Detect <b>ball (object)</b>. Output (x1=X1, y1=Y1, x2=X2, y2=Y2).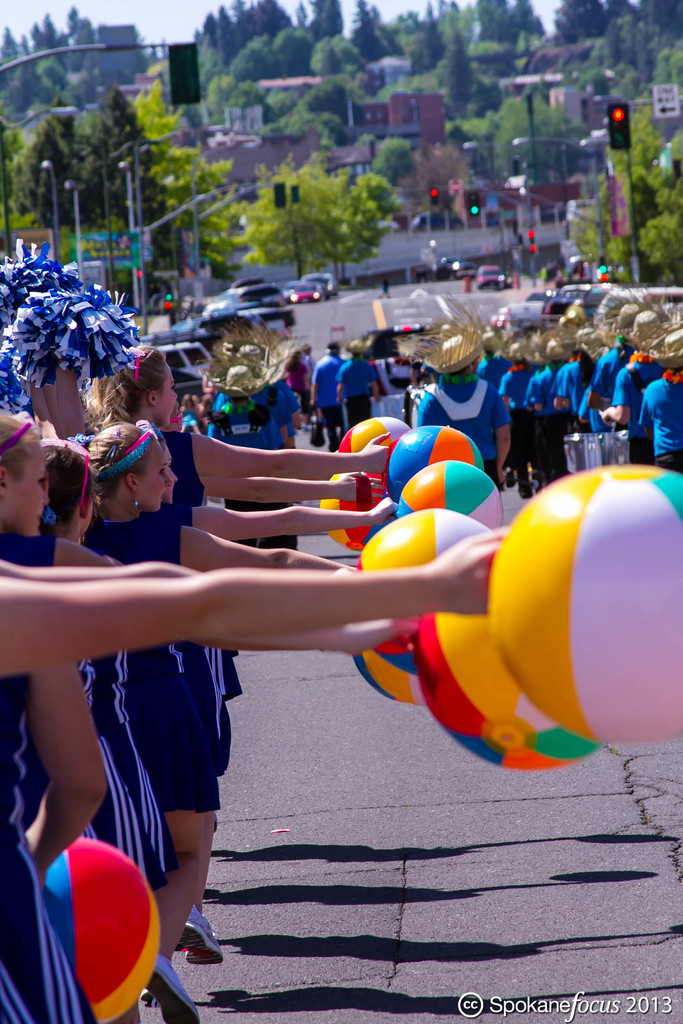
(x1=64, y1=835, x2=162, y2=1023).
